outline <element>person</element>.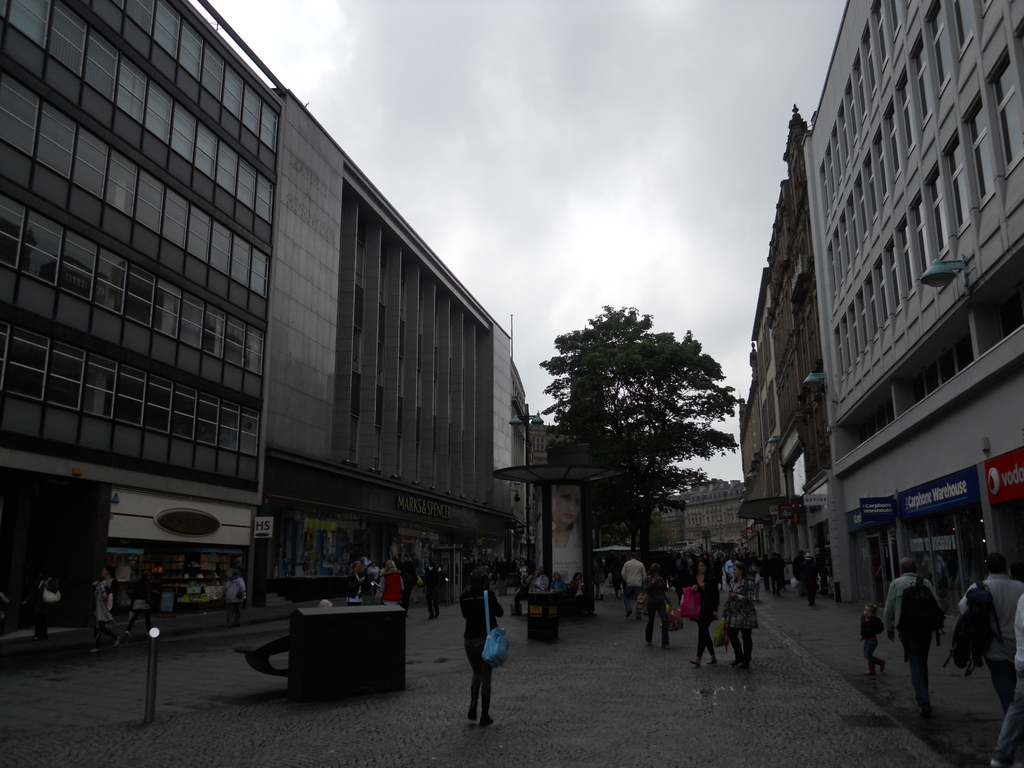
Outline: box=[221, 567, 246, 629].
